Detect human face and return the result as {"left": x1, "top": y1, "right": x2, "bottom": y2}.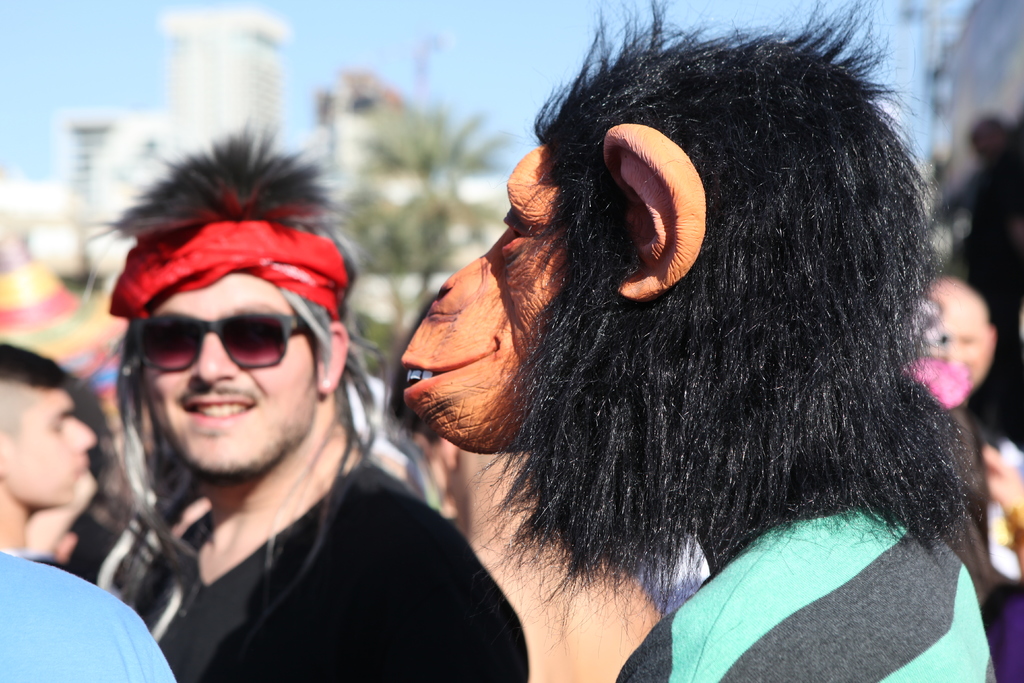
{"left": 153, "top": 265, "right": 314, "bottom": 461}.
